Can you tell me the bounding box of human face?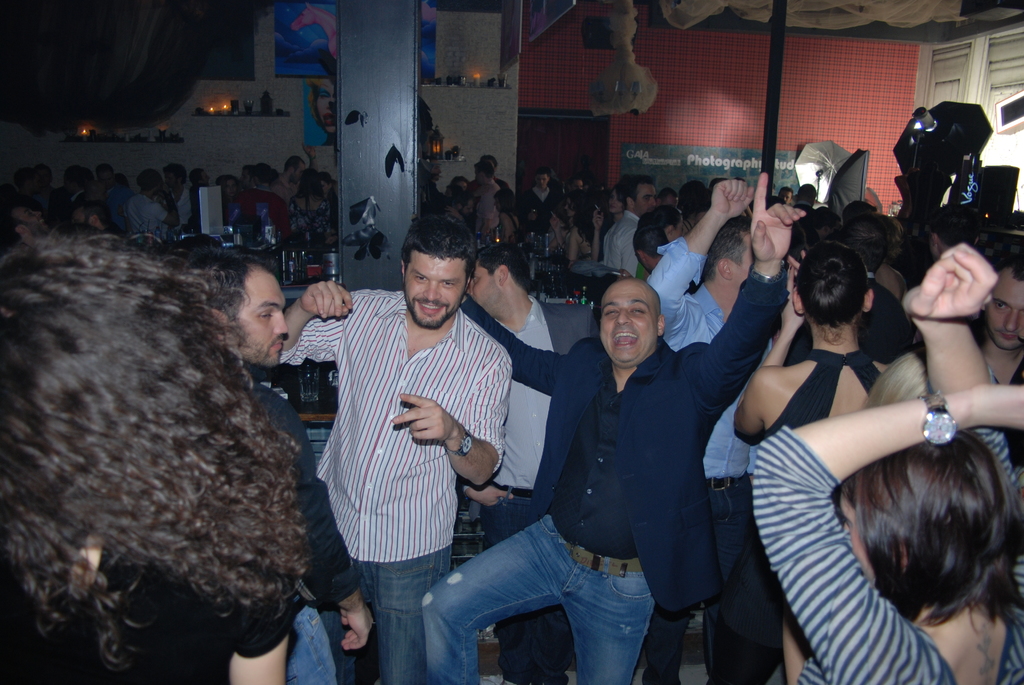
x1=101 y1=171 x2=113 y2=189.
